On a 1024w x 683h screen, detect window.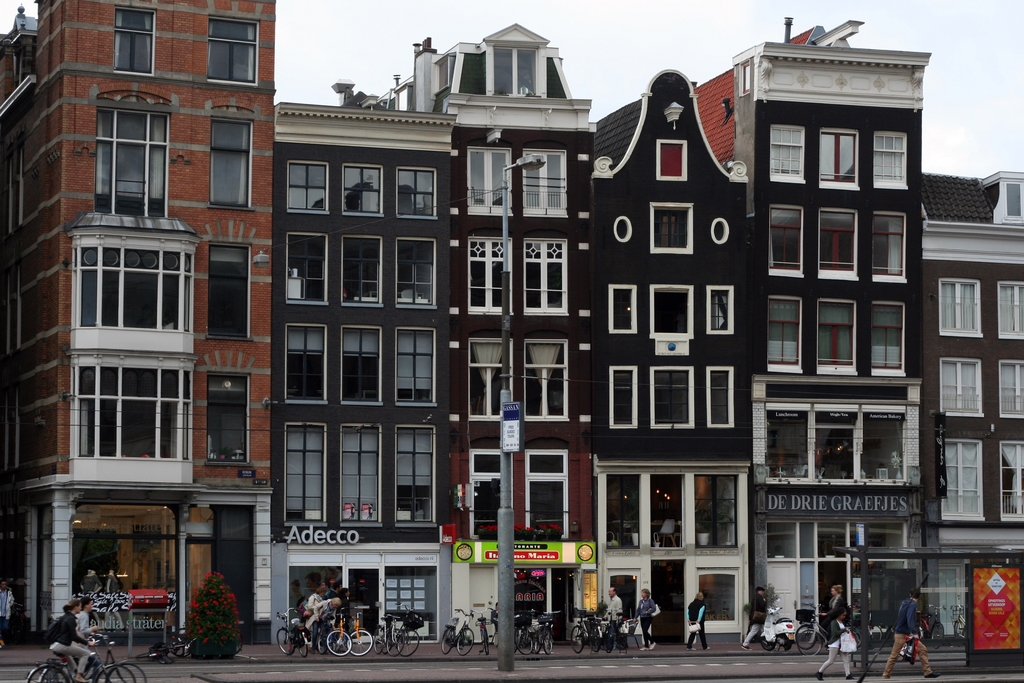
287, 233, 324, 304.
